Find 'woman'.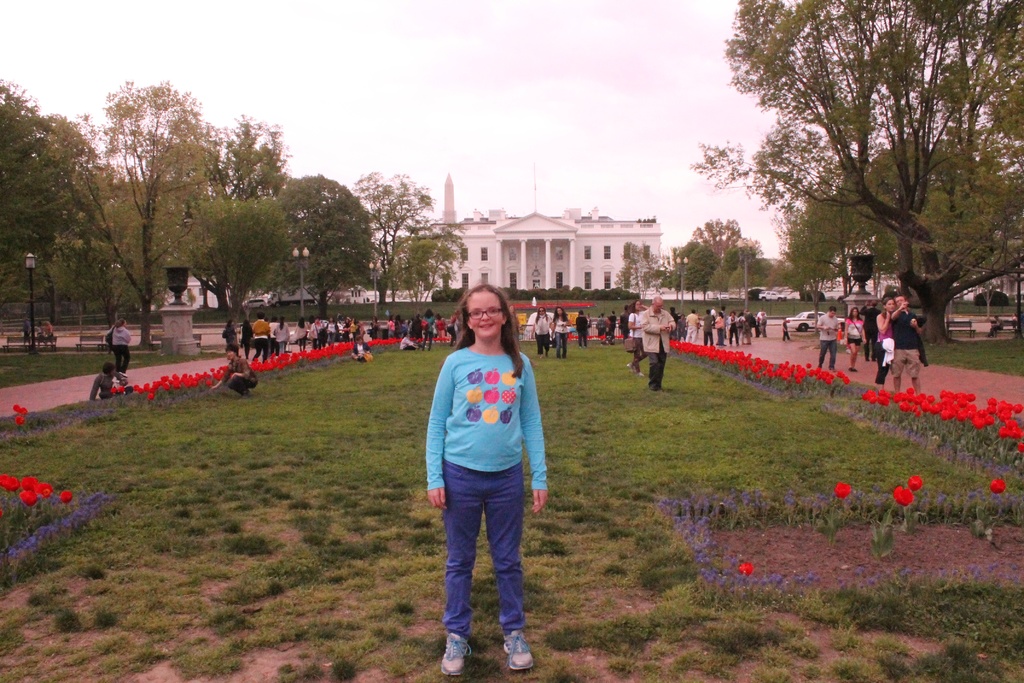
397, 333, 420, 350.
